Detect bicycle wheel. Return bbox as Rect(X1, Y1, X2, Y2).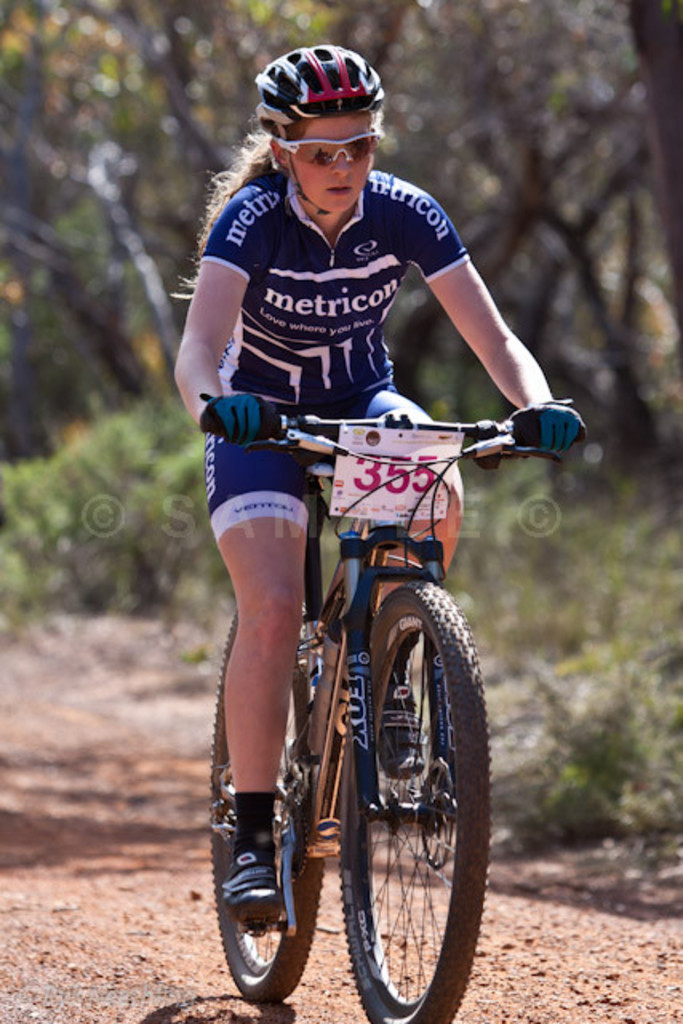
Rect(310, 610, 491, 1013).
